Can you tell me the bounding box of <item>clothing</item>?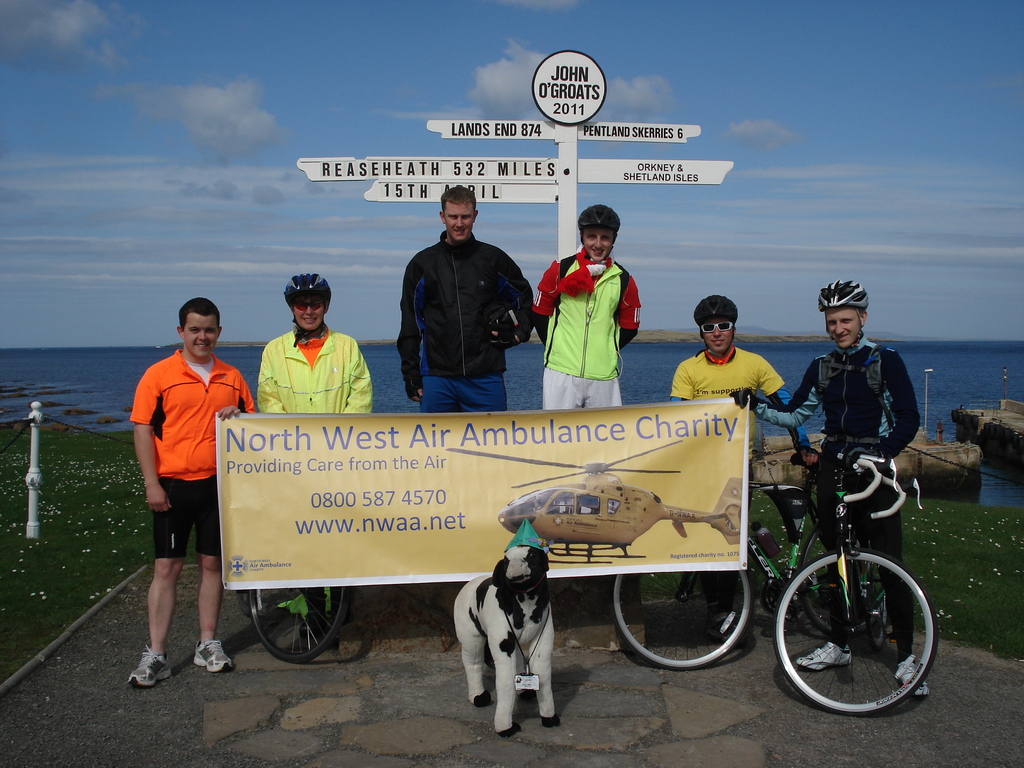
<bbox>254, 330, 375, 410</bbox>.
